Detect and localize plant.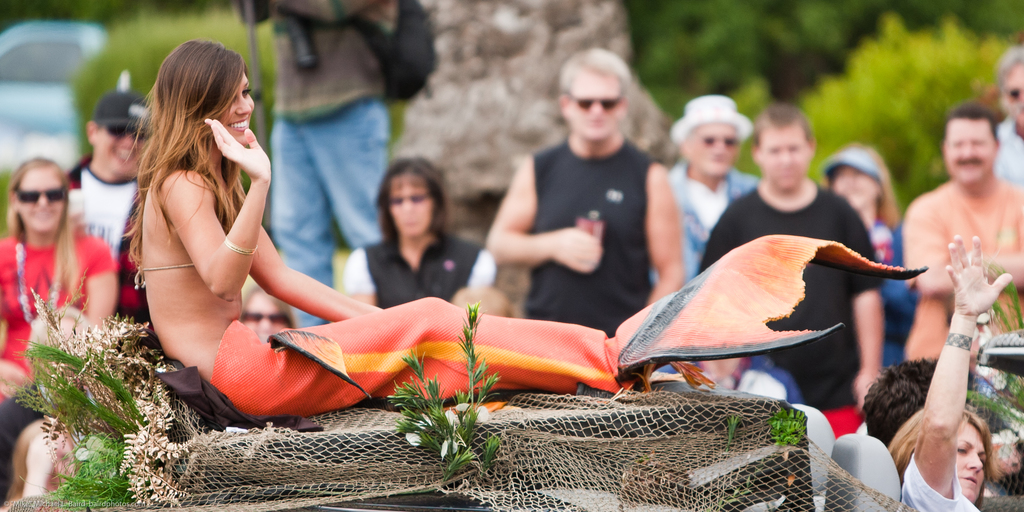
Localized at 12/296/155/475.
